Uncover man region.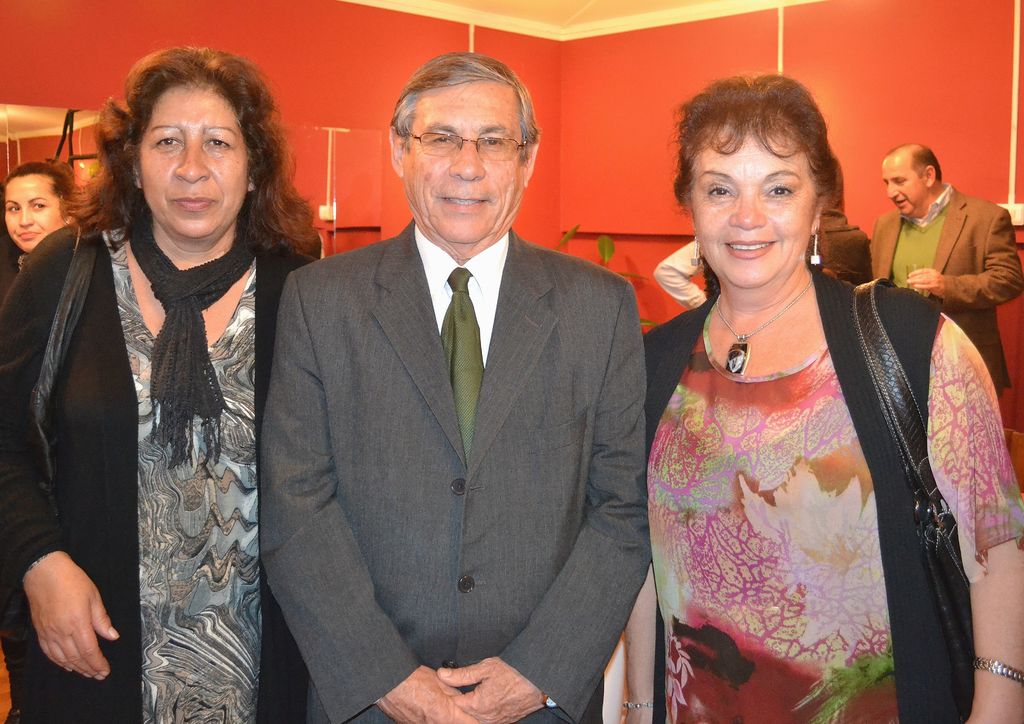
Uncovered: 851 149 1023 421.
